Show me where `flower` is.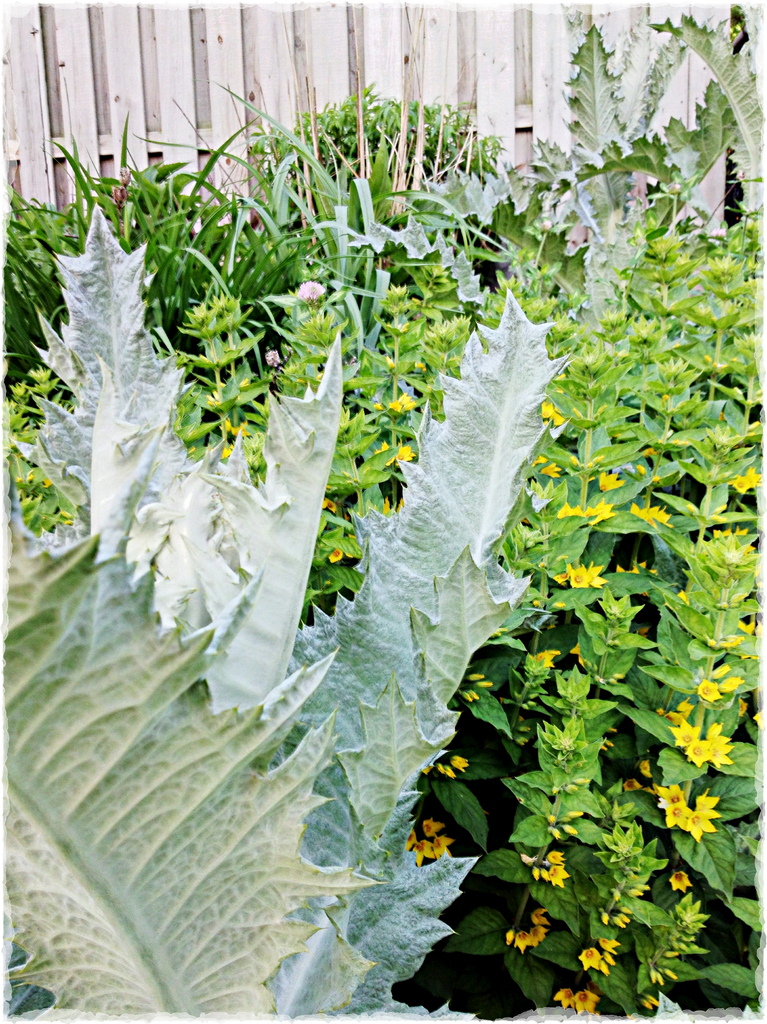
`flower` is at <bbox>669, 874, 693, 893</bbox>.
